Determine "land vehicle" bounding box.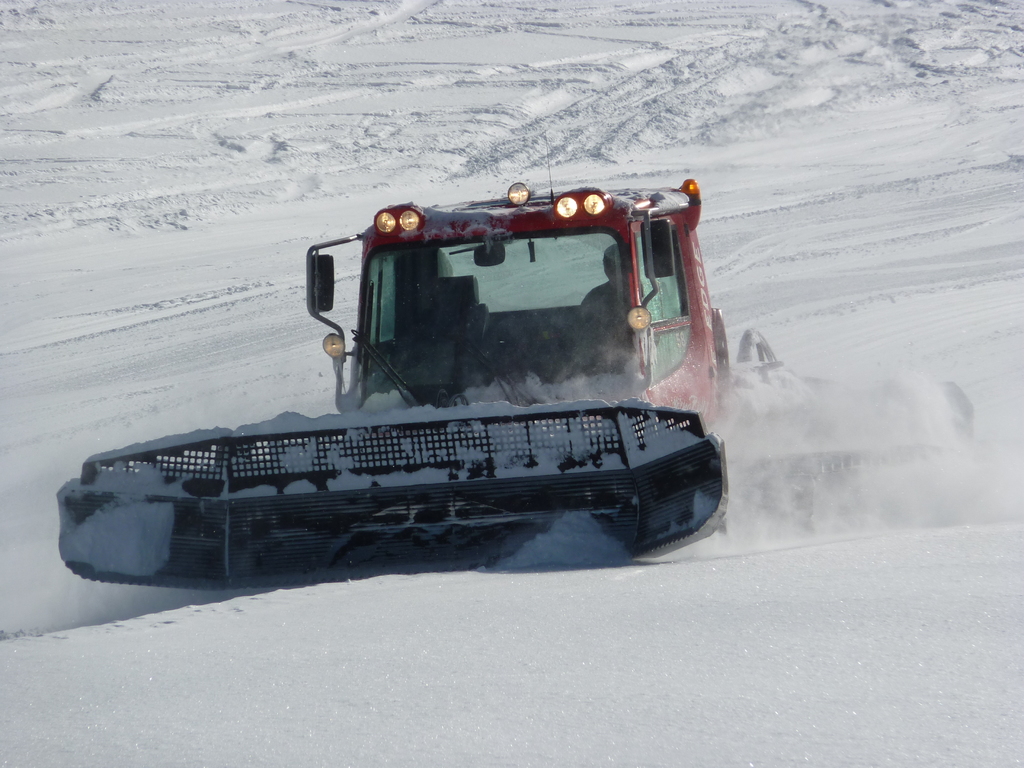
Determined: (53, 152, 977, 588).
